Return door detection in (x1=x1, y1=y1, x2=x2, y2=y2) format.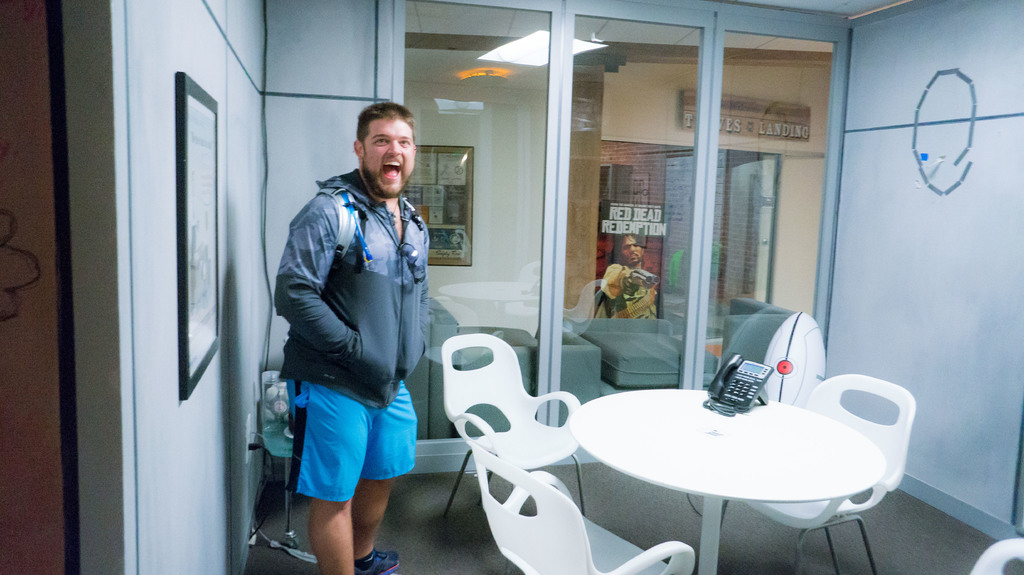
(x1=856, y1=0, x2=1016, y2=556).
